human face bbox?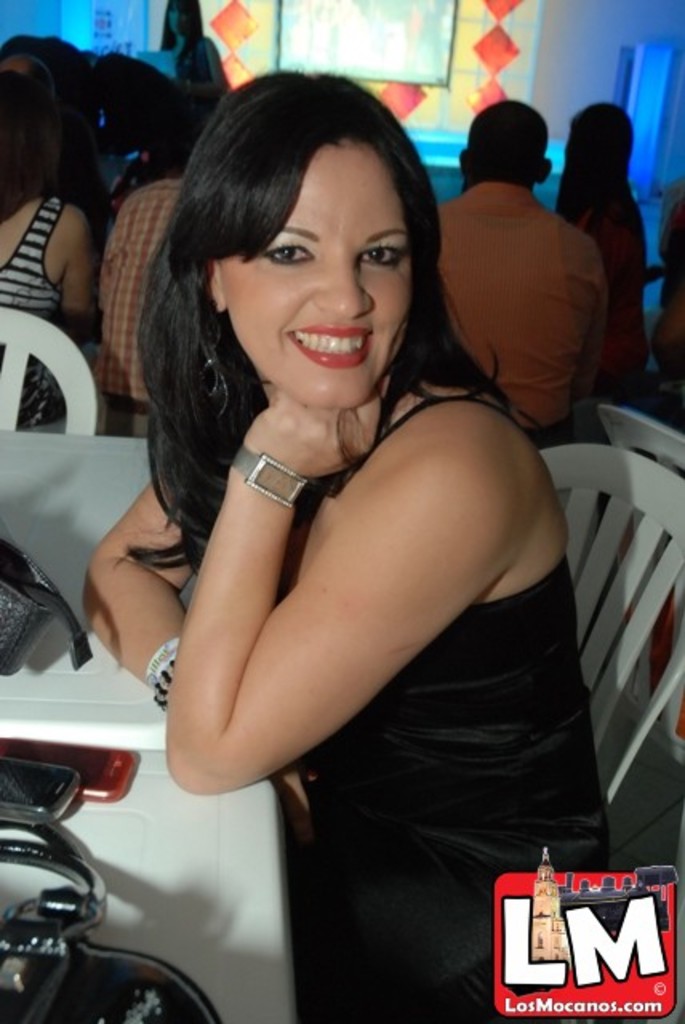
<box>222,138,411,410</box>
